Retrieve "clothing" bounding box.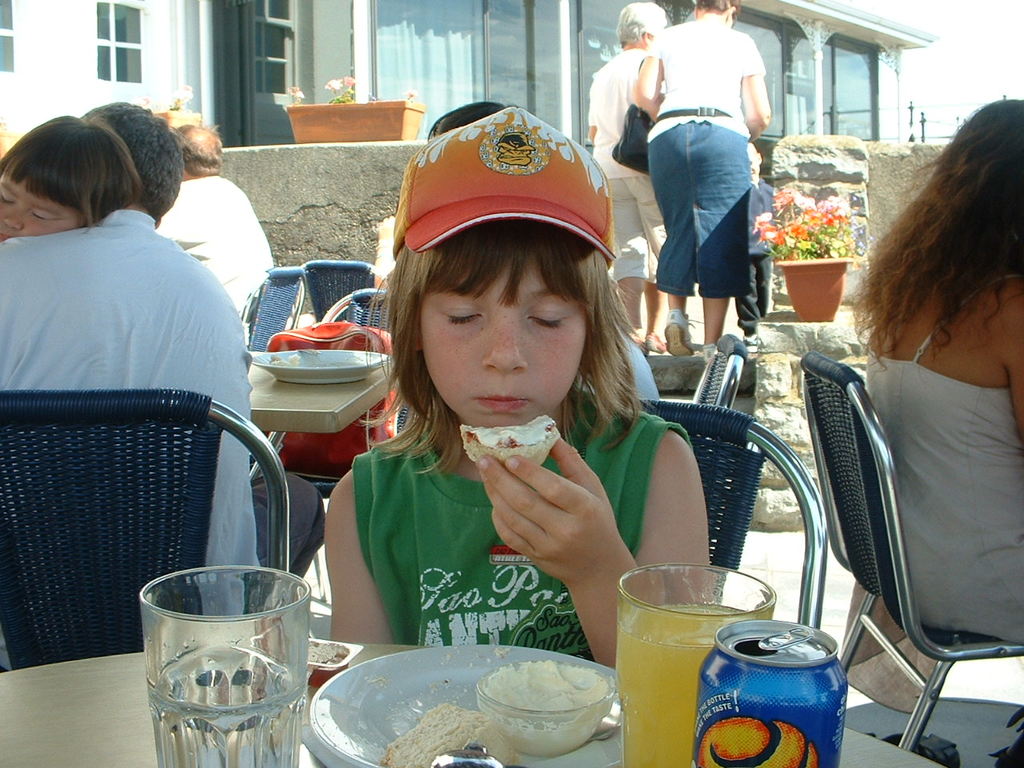
Bounding box: rect(351, 100, 695, 666).
